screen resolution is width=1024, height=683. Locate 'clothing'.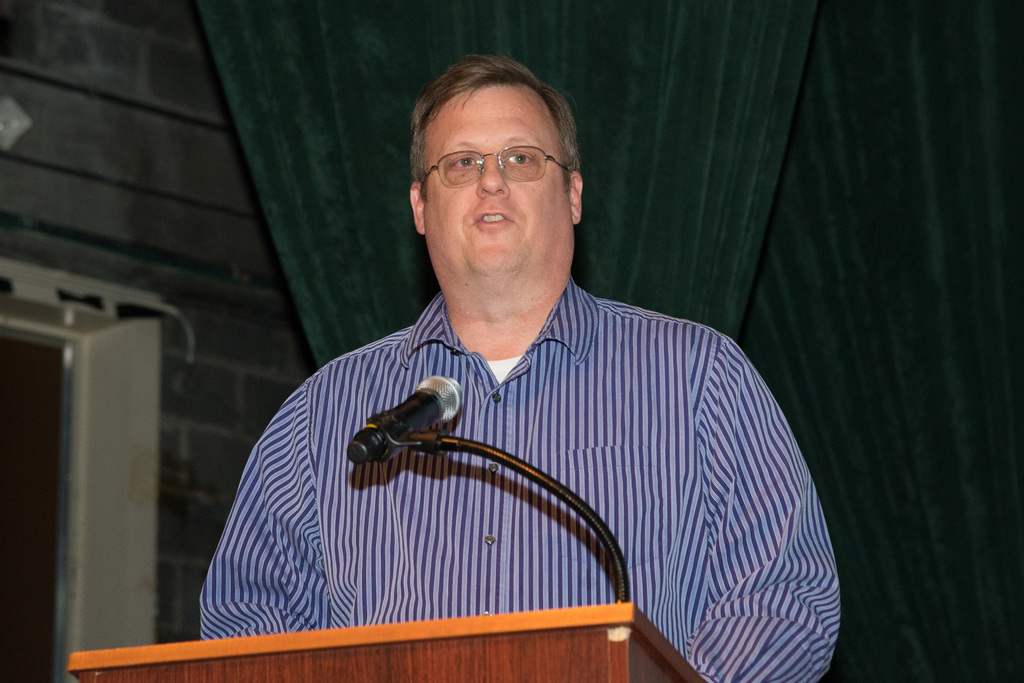
BBox(198, 268, 845, 682).
